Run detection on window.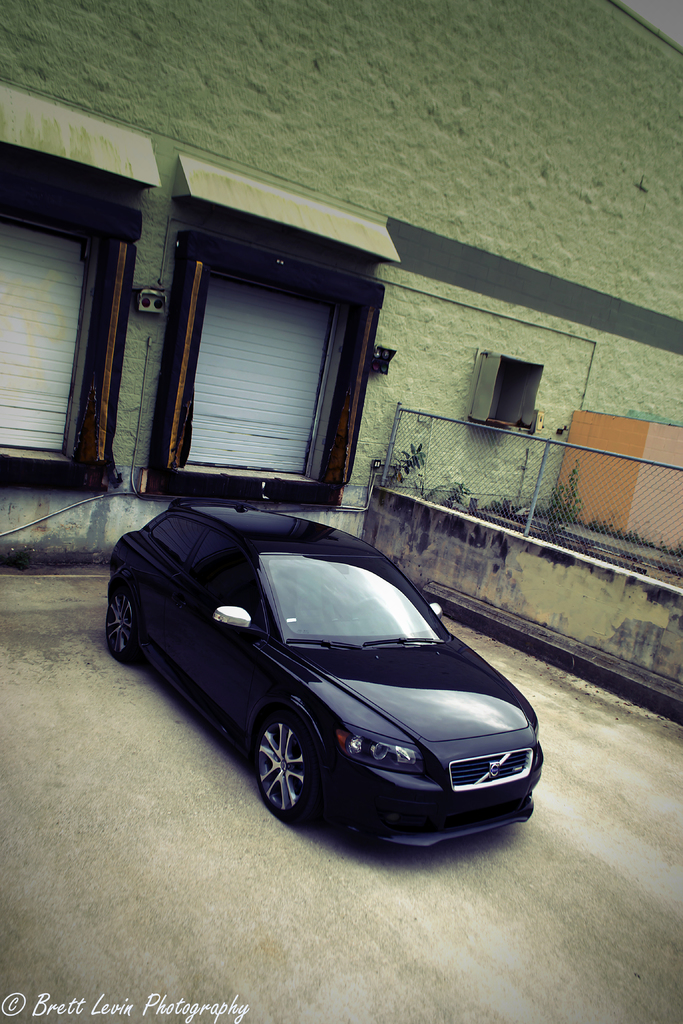
Result: {"left": 151, "top": 227, "right": 385, "bottom": 491}.
